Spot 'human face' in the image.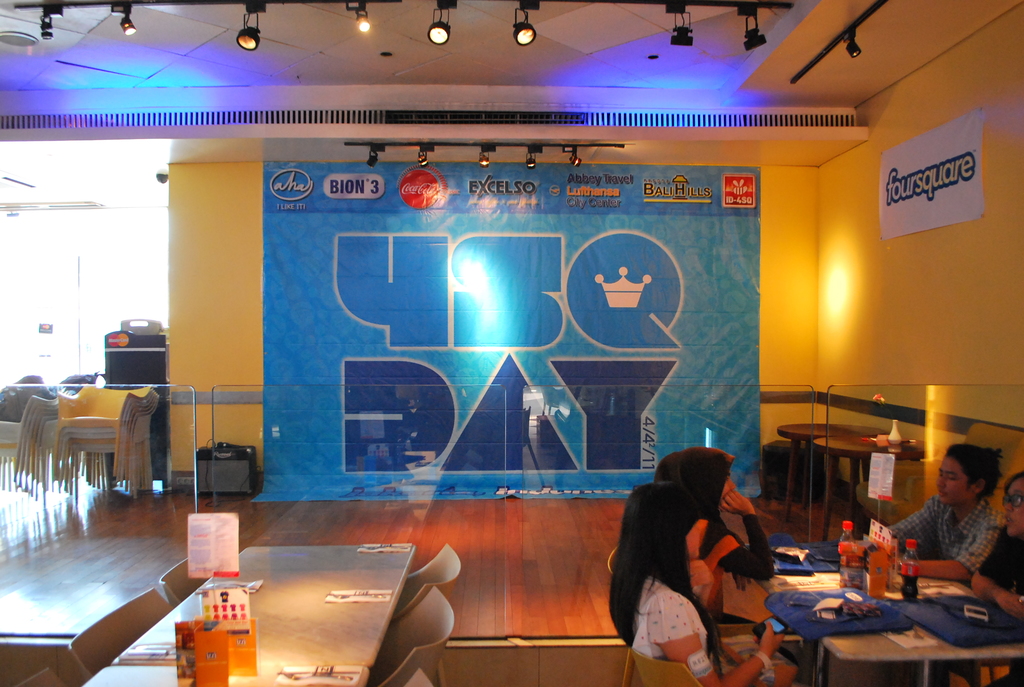
'human face' found at 938/455/972/505.
